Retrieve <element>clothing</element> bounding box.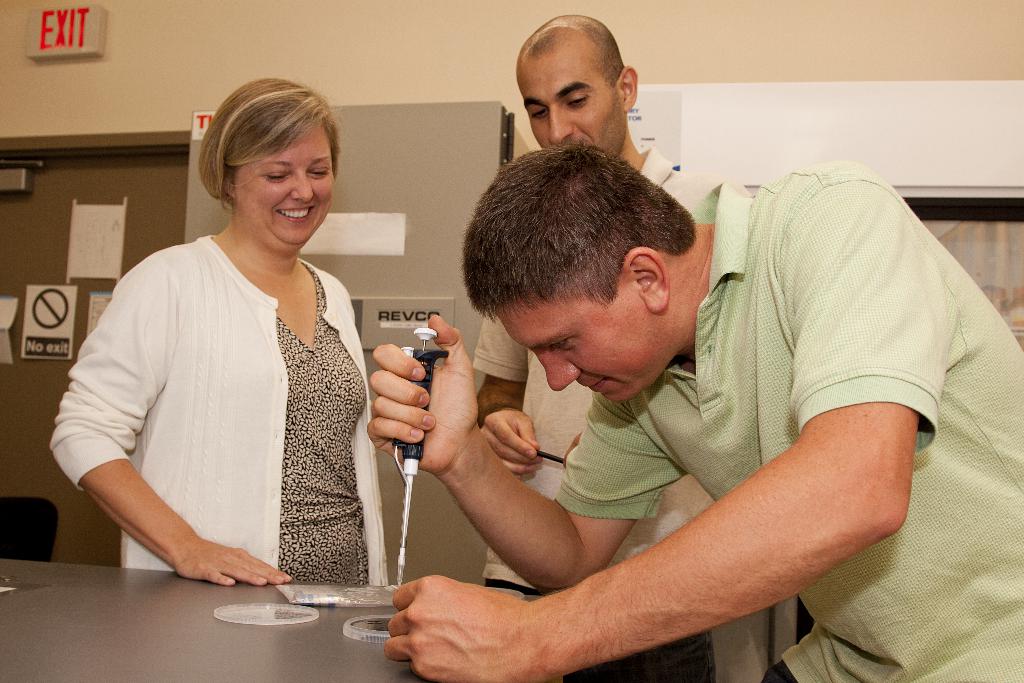
Bounding box: rect(67, 201, 389, 600).
